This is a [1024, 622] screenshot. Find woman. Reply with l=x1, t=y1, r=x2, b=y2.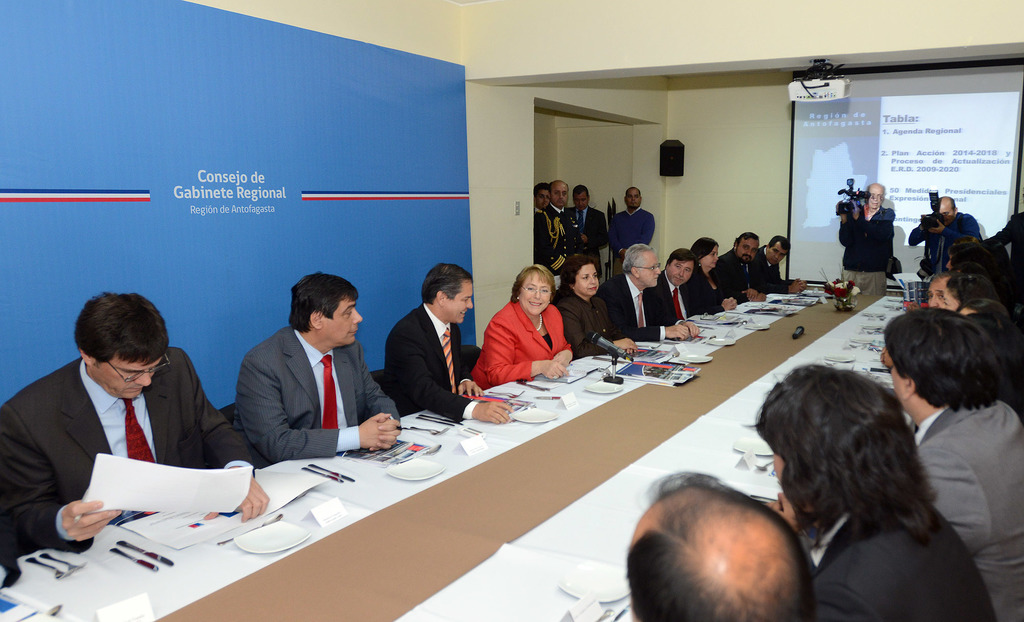
l=686, t=233, r=739, b=318.
